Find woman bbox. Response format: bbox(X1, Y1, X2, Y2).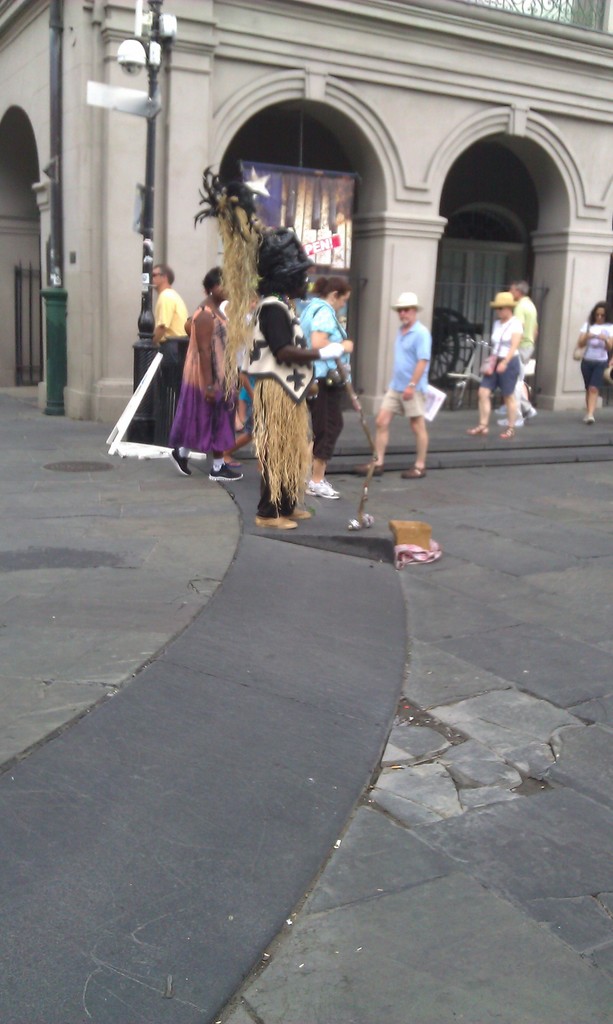
bbox(241, 232, 354, 534).
